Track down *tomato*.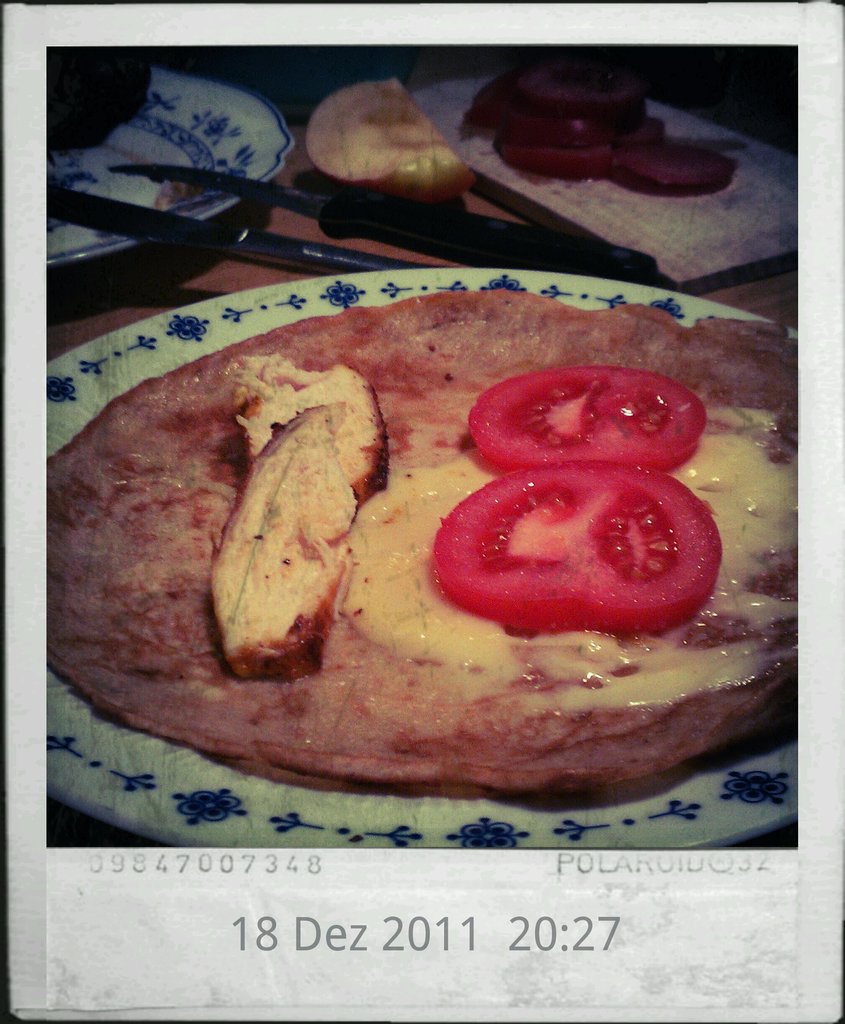
Tracked to (left=425, top=474, right=739, bottom=657).
